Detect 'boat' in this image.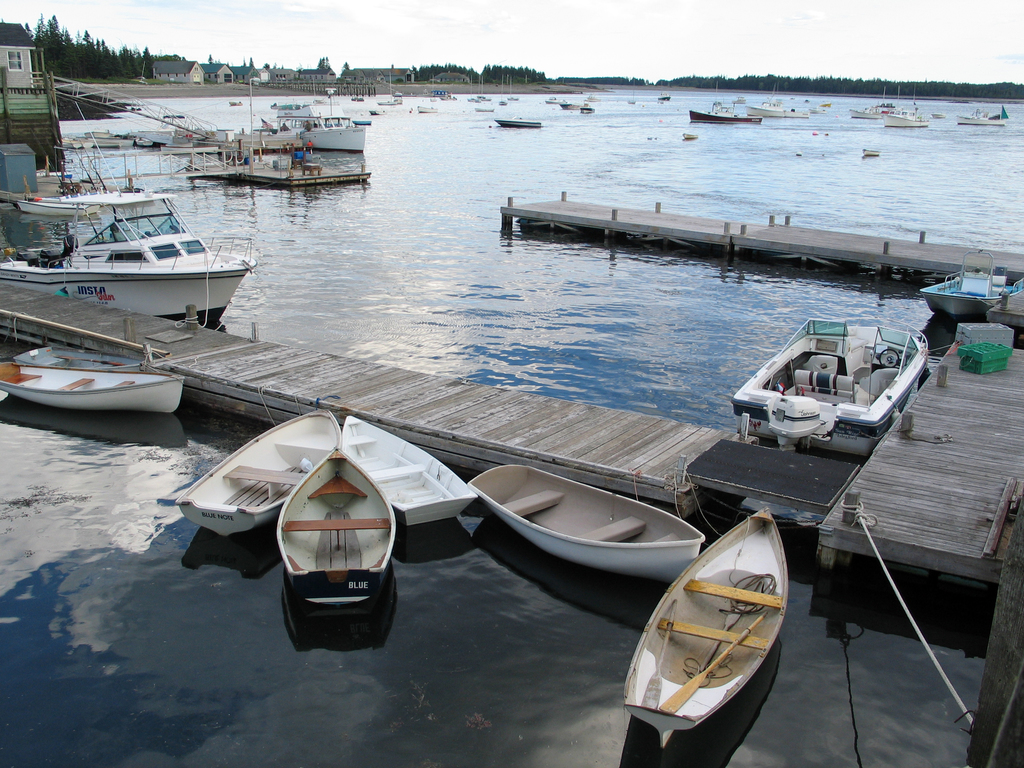
Detection: locate(542, 95, 568, 104).
